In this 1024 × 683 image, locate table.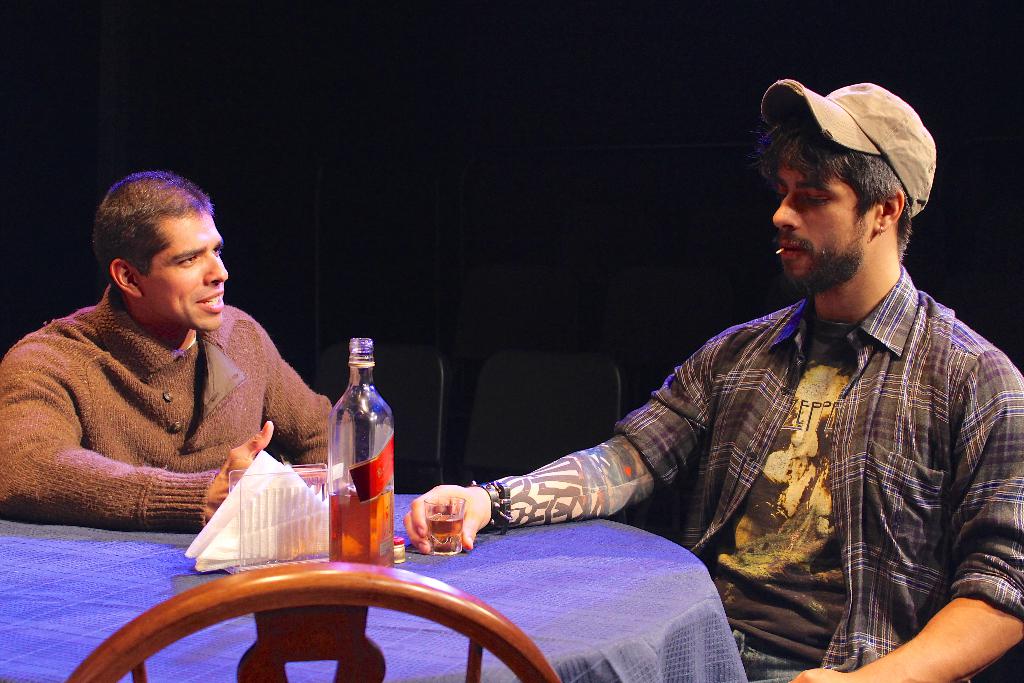
Bounding box: locate(0, 489, 753, 682).
